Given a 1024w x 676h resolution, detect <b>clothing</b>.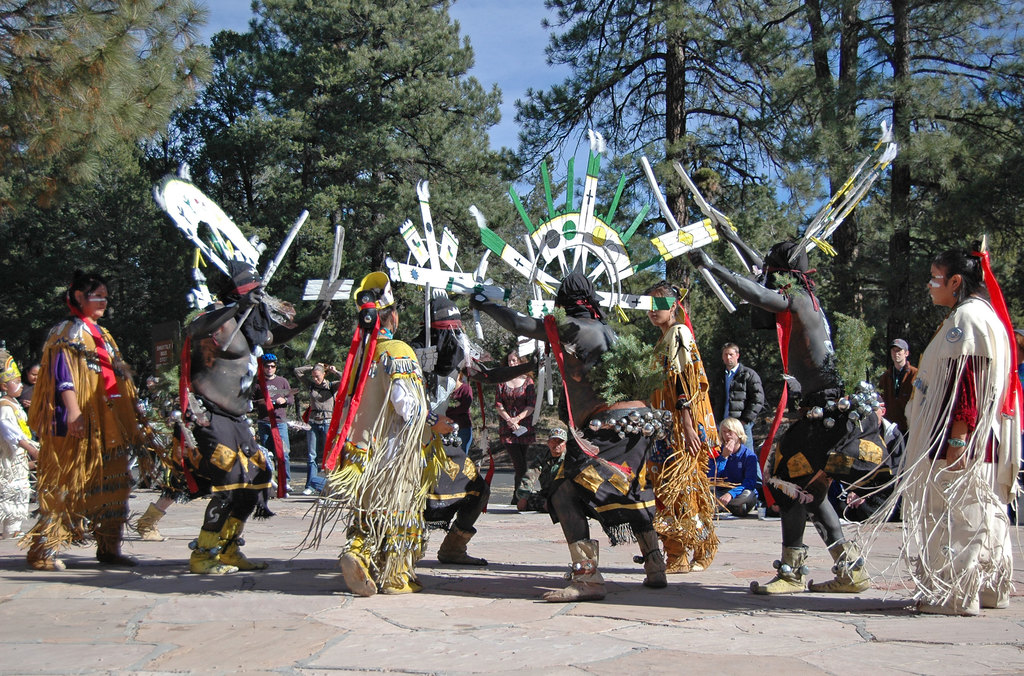
(x1=708, y1=446, x2=762, y2=511).
